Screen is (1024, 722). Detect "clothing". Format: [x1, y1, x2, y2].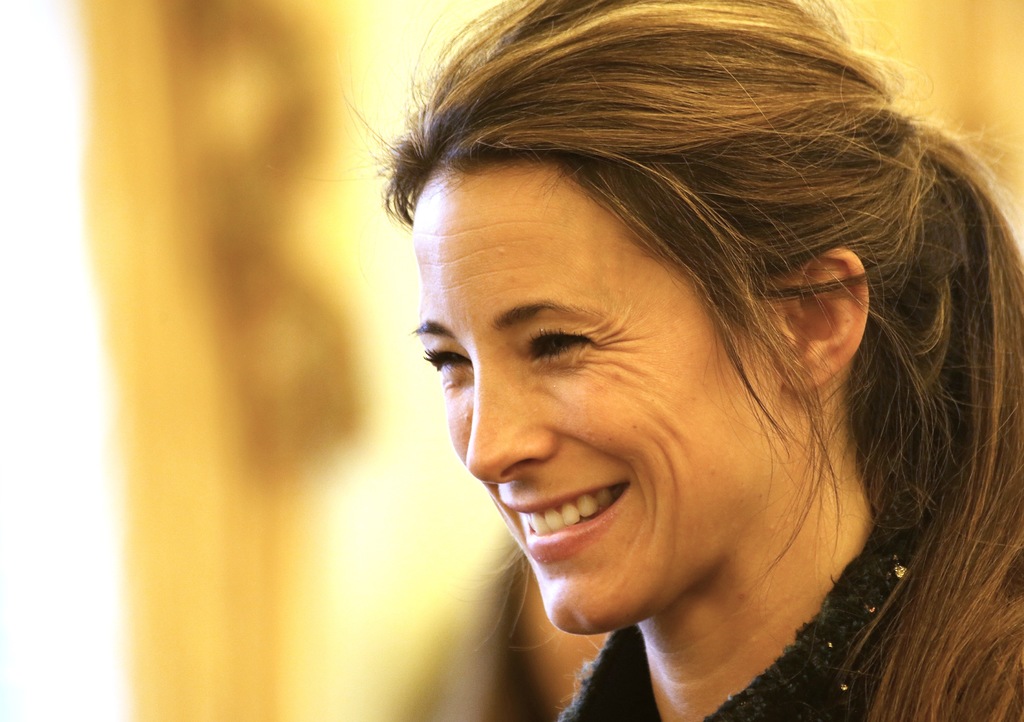
[553, 482, 916, 721].
